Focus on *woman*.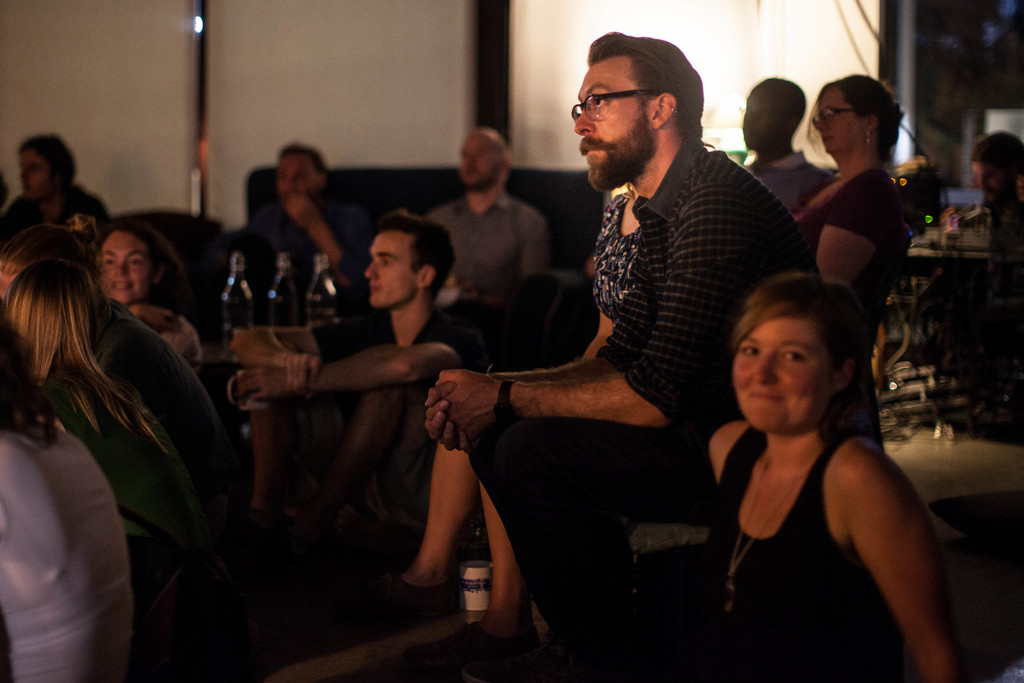
Focused at [0,127,108,258].
